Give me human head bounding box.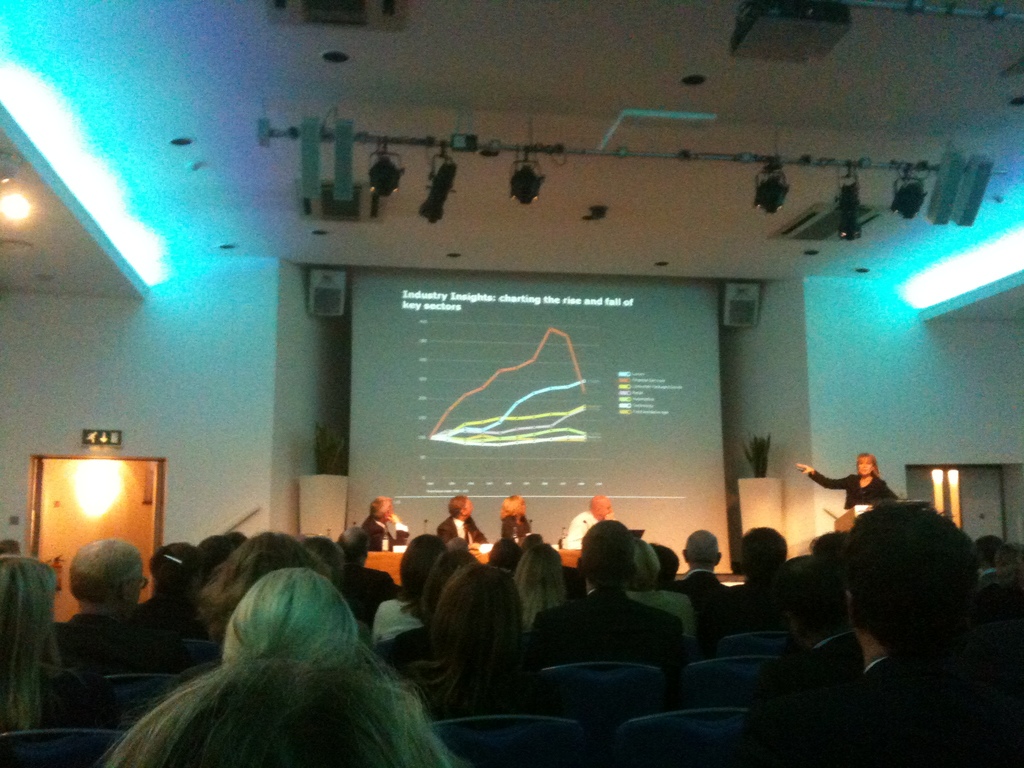
locate(193, 532, 245, 589).
